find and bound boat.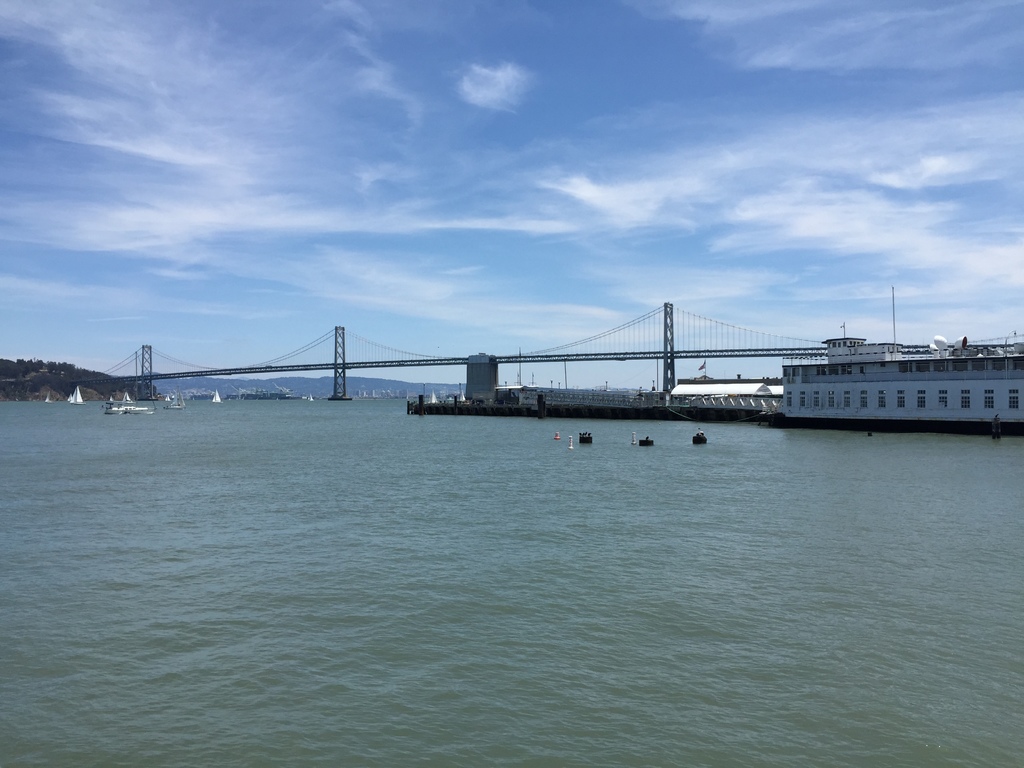
Bound: (305, 393, 313, 403).
